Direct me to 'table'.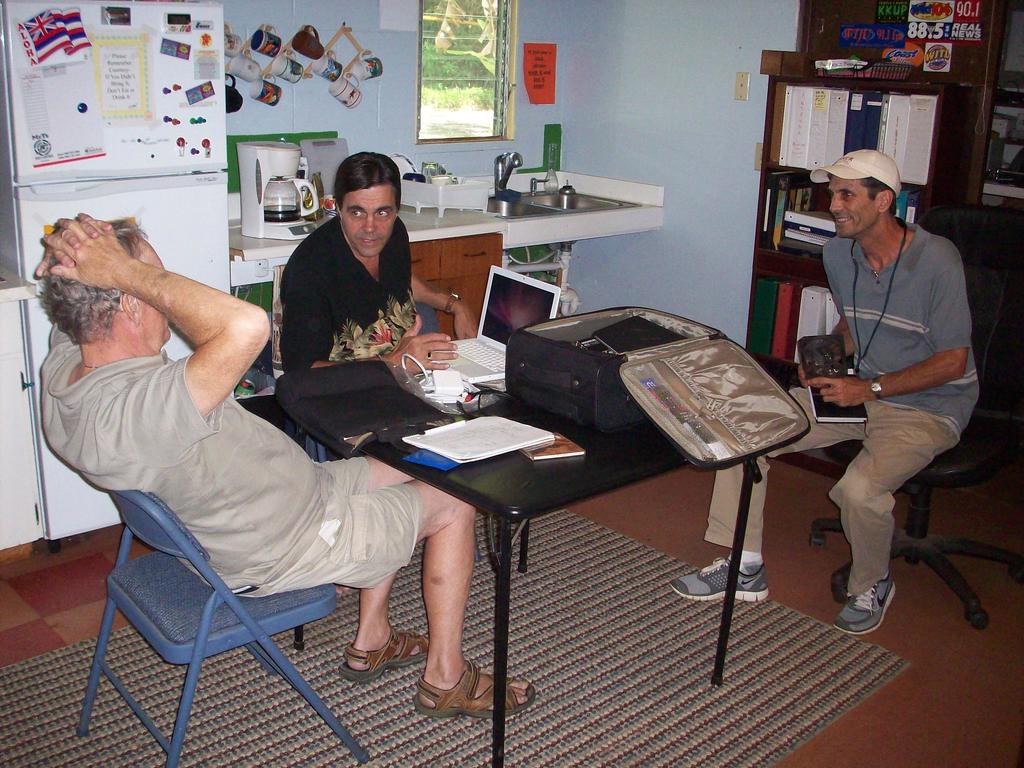
Direction: {"left": 338, "top": 335, "right": 698, "bottom": 730}.
